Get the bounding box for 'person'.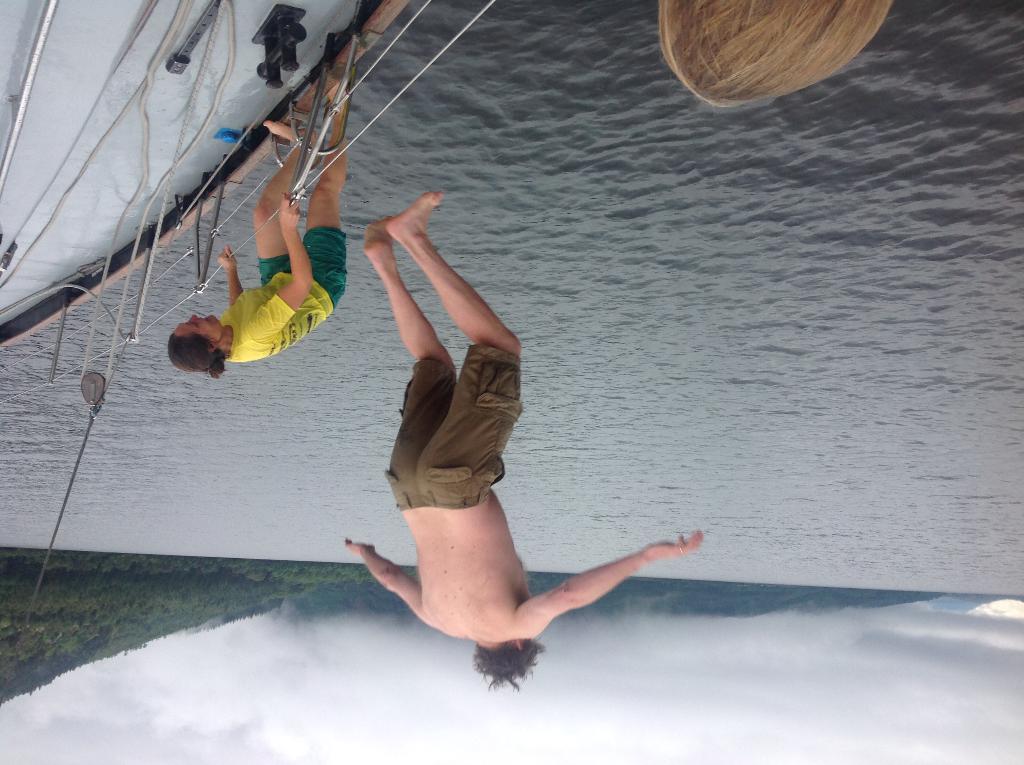
<region>339, 184, 707, 689</region>.
